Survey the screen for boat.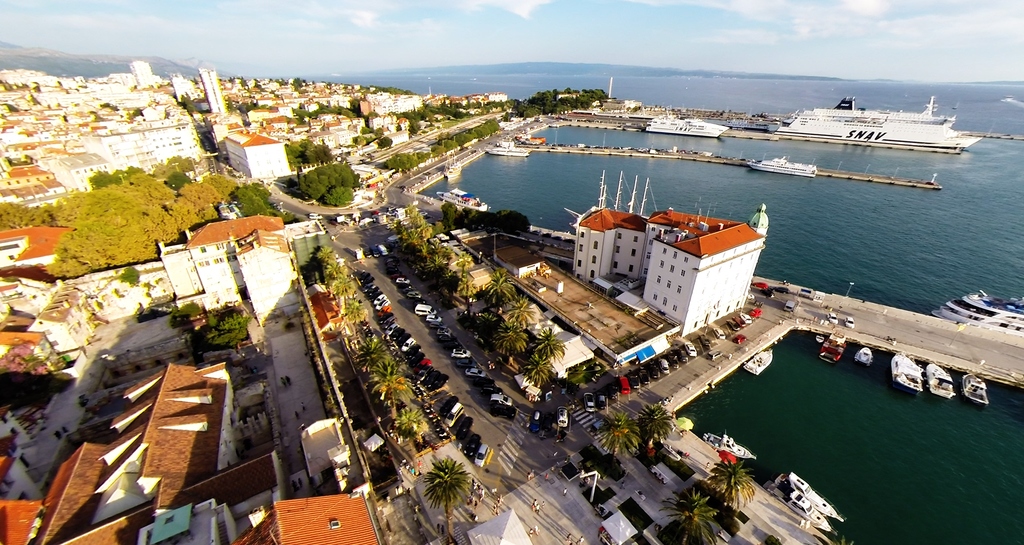
Survey found: box(703, 430, 749, 457).
